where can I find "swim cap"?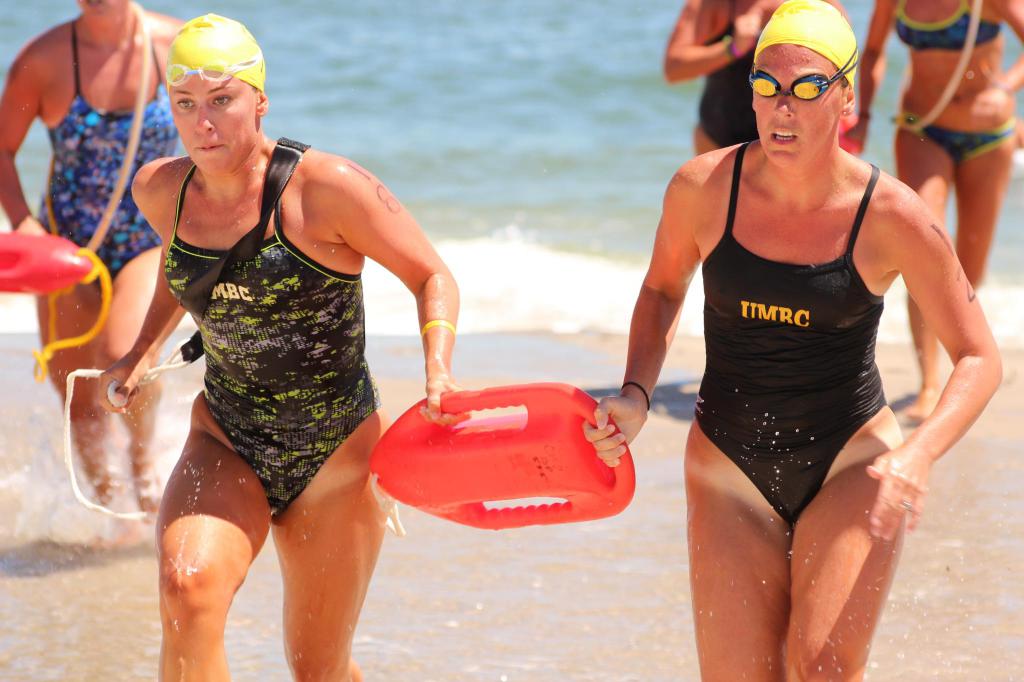
You can find it at {"x1": 753, "y1": 0, "x2": 858, "y2": 88}.
